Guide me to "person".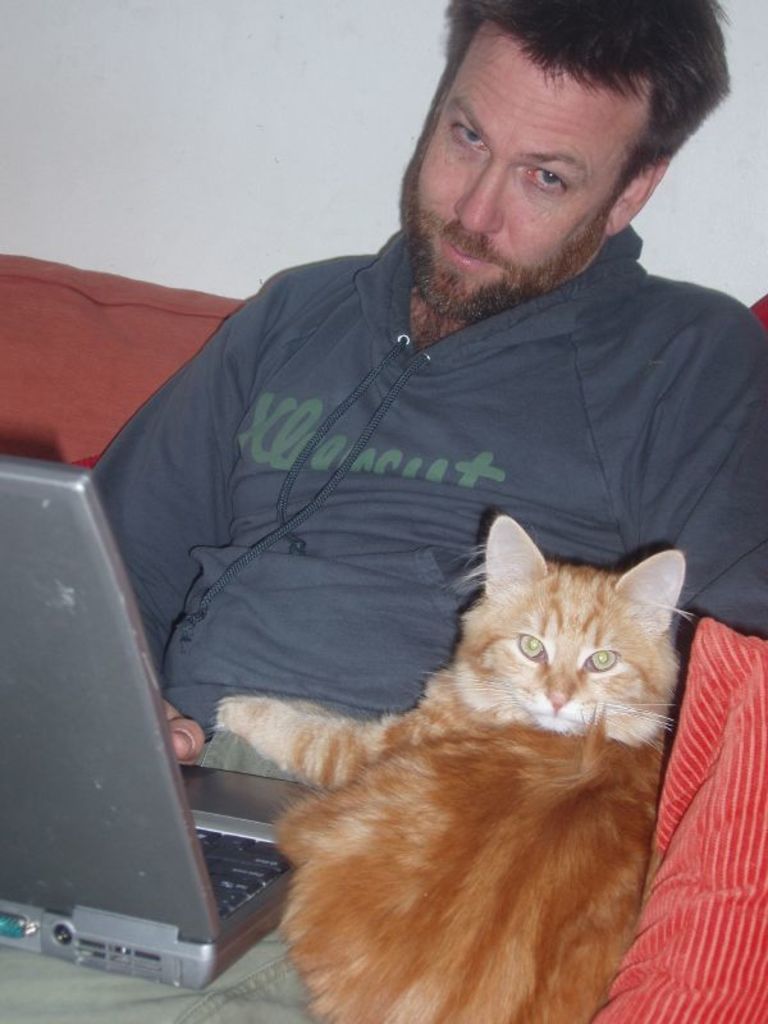
Guidance: pyautogui.locateOnScreen(70, 0, 767, 767).
